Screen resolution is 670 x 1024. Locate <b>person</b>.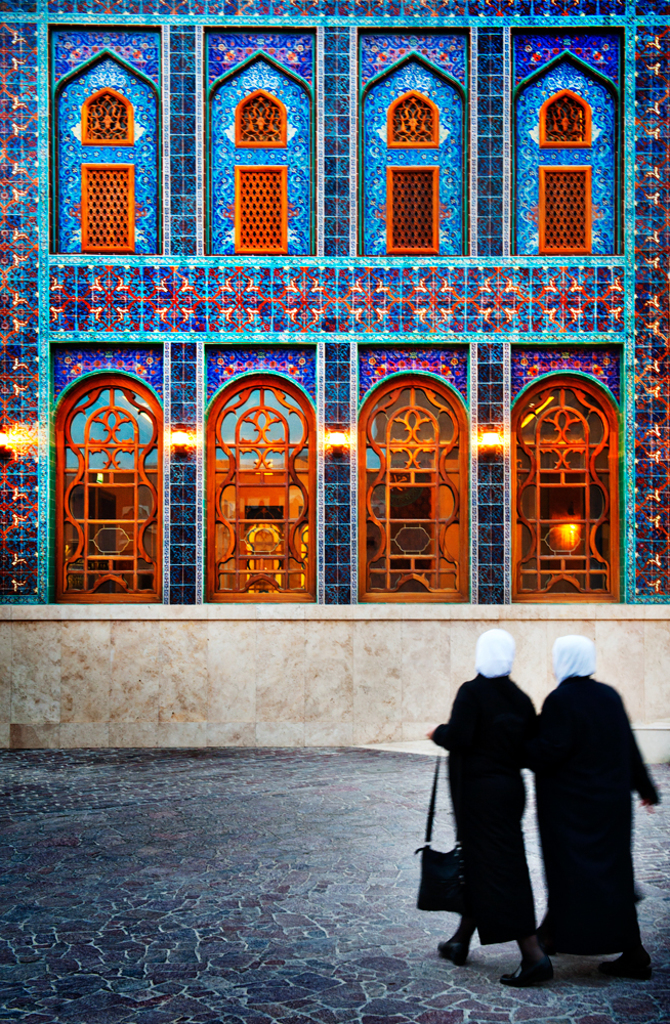
BBox(441, 618, 556, 989).
